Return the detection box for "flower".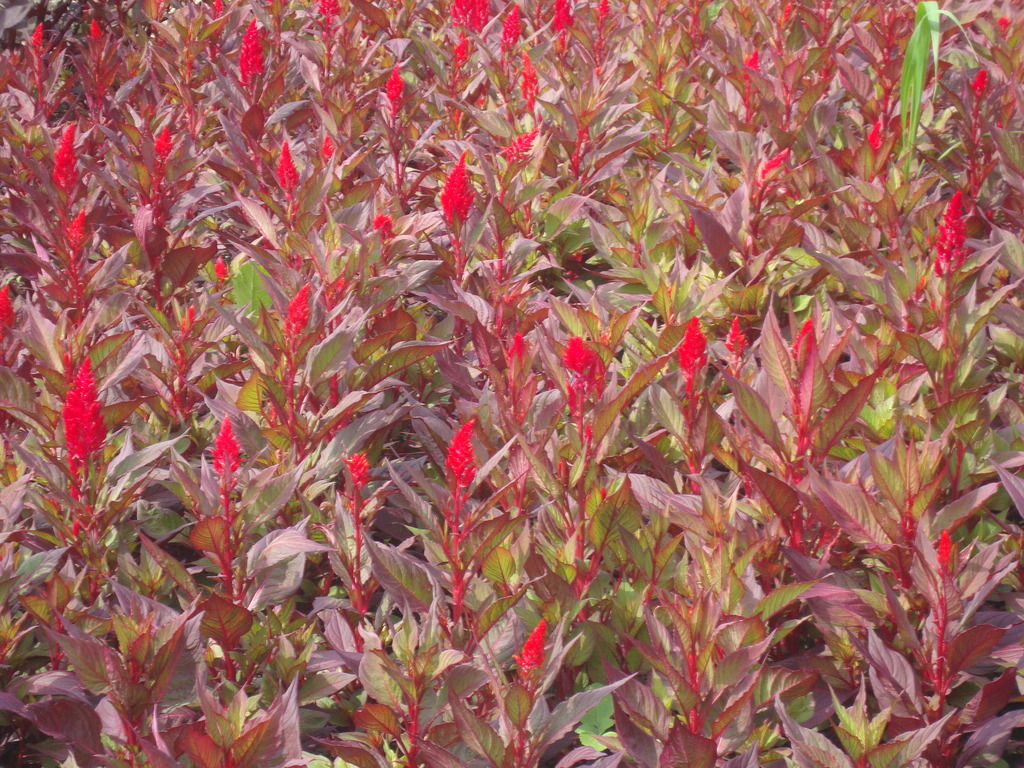
locate(214, 257, 228, 282).
